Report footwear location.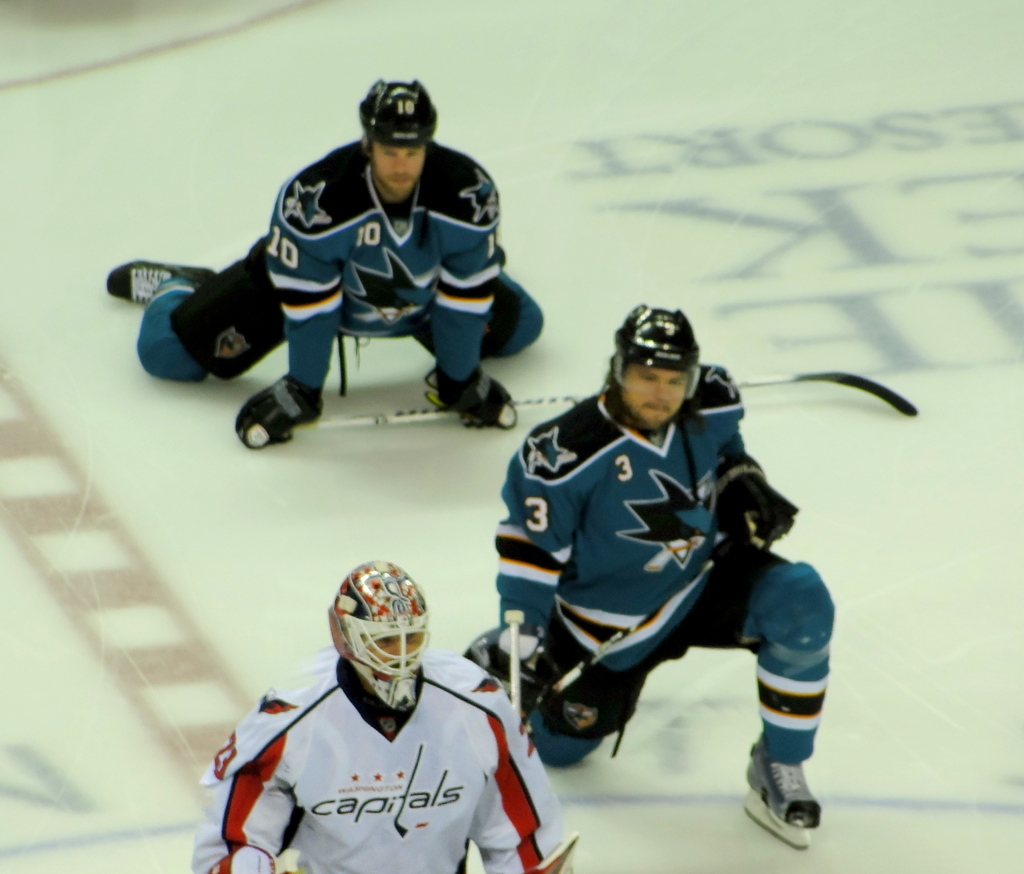
Report: pyautogui.locateOnScreen(745, 732, 828, 831).
